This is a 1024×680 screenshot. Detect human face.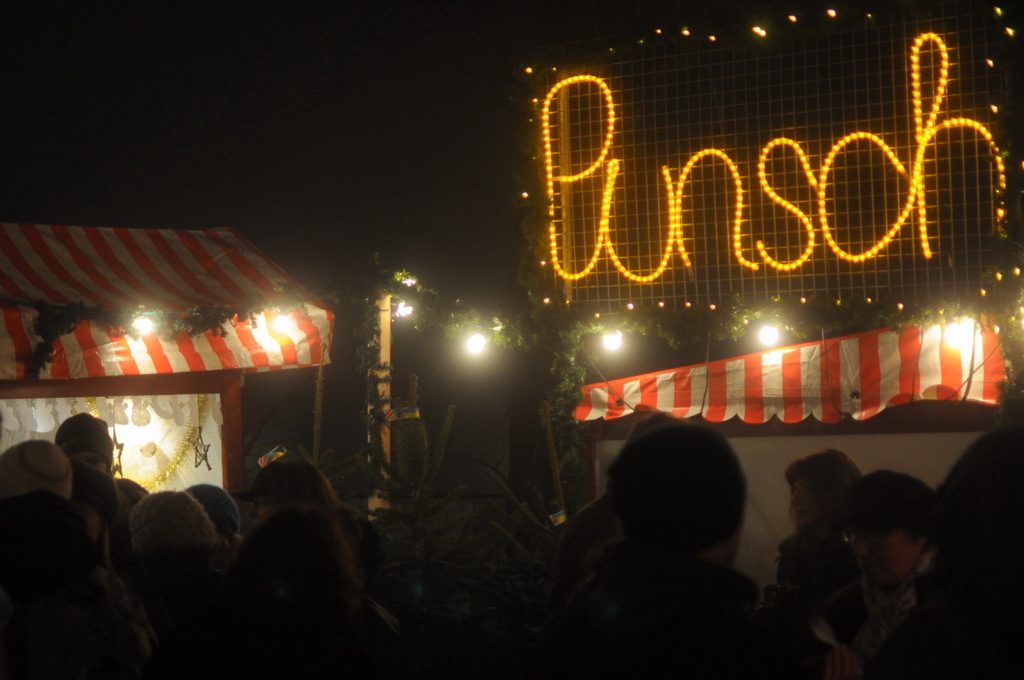
<region>791, 482, 816, 526</region>.
